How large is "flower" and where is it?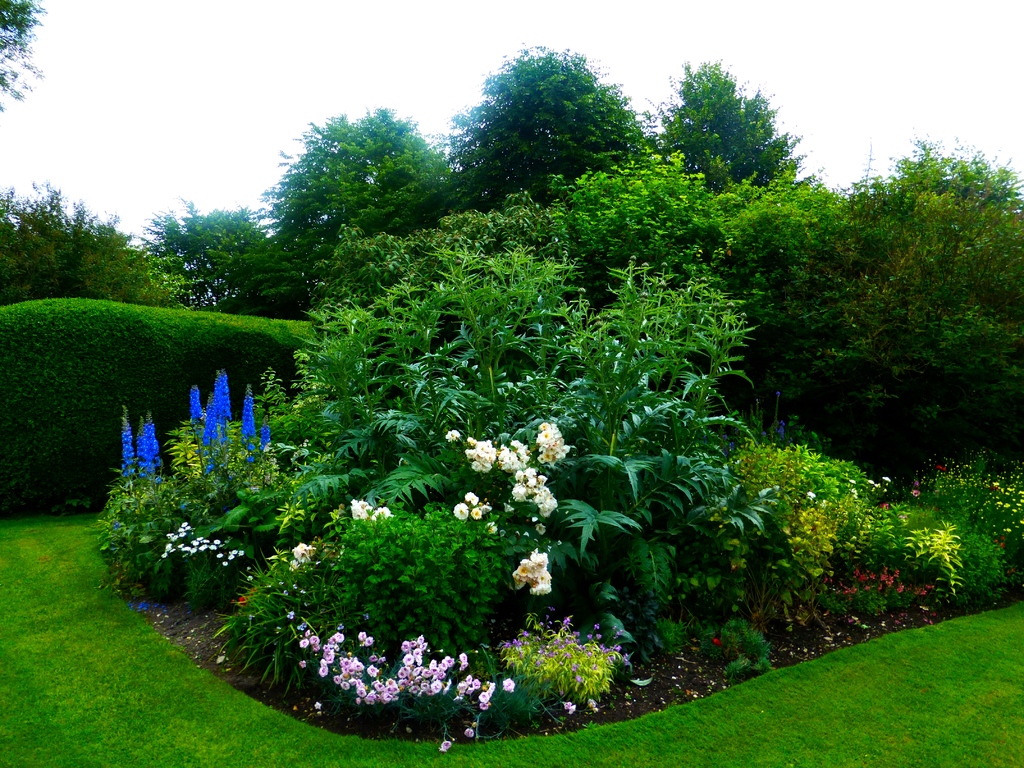
Bounding box: 803,493,816,500.
